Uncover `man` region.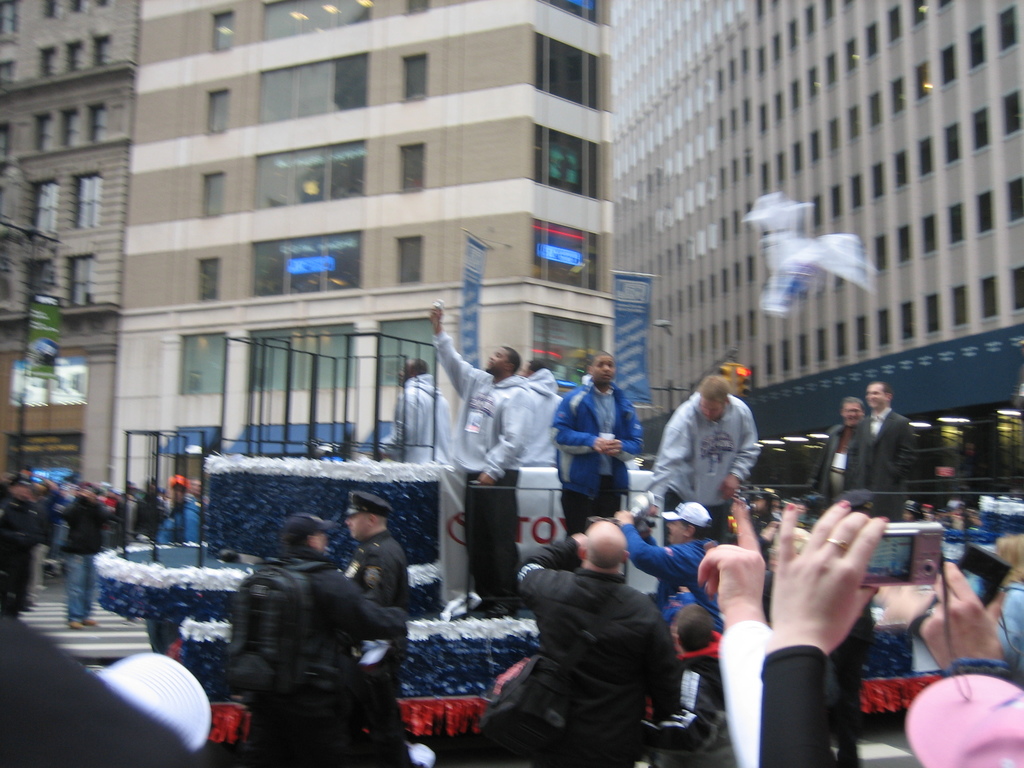
Uncovered: [807, 396, 869, 521].
